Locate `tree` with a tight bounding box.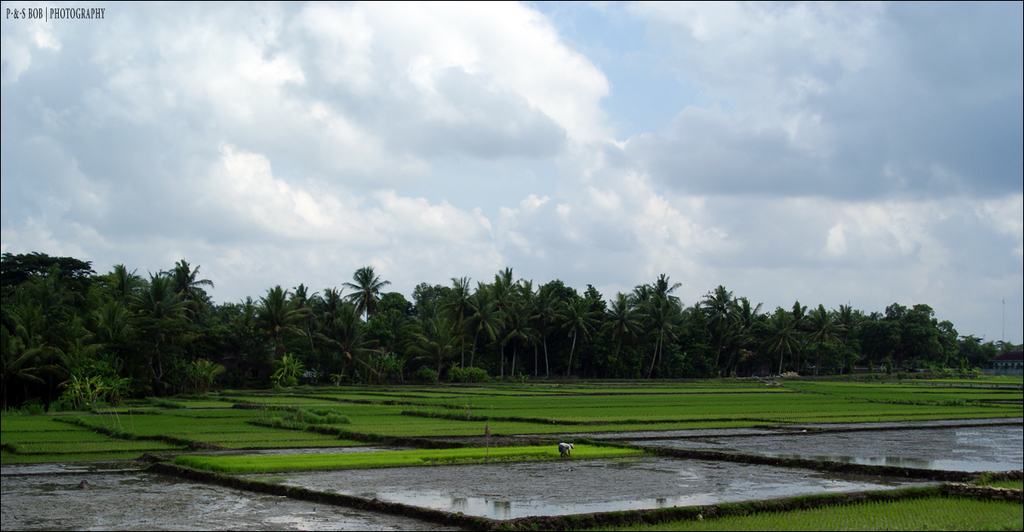
box(1, 237, 95, 409).
